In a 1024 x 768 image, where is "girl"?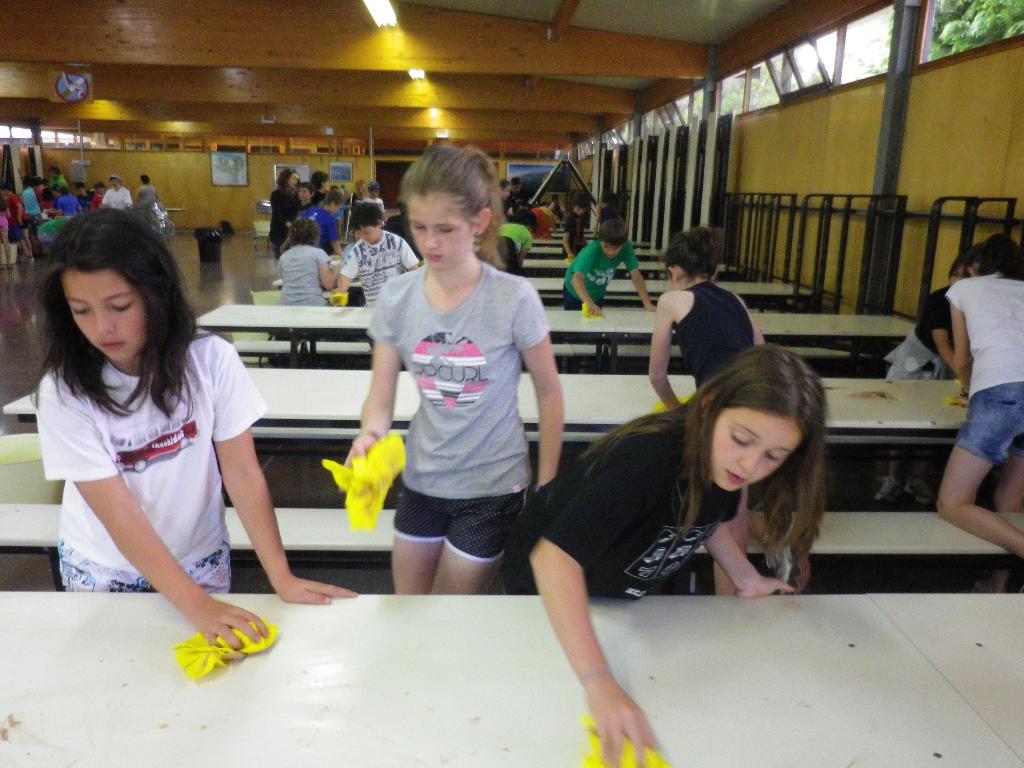
bbox=[937, 228, 1023, 563].
